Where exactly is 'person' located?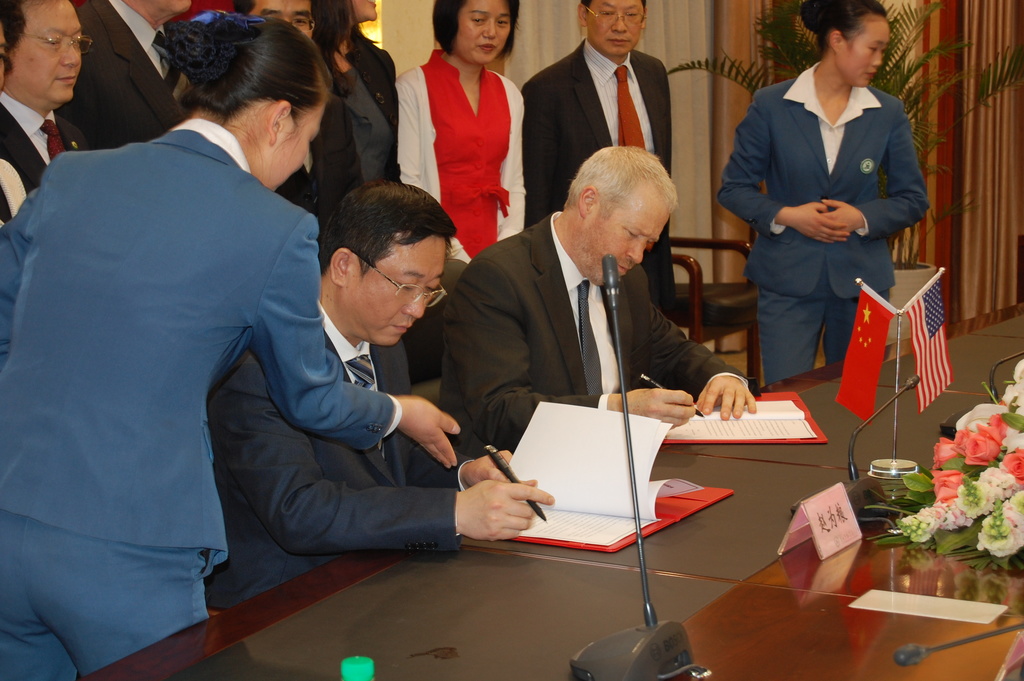
Its bounding box is [left=223, top=0, right=328, bottom=201].
